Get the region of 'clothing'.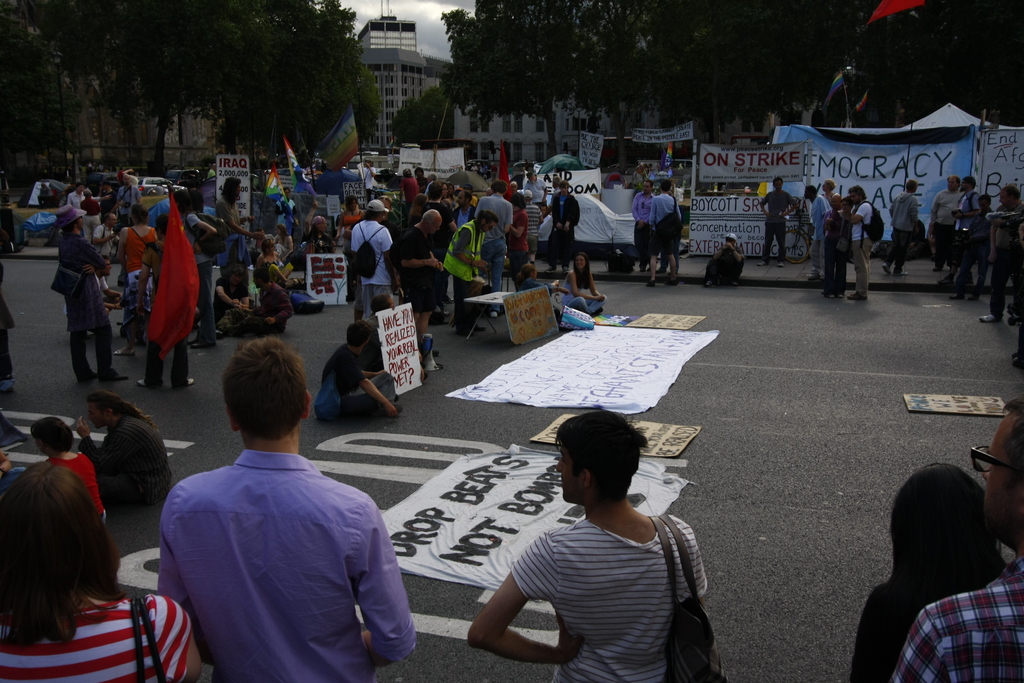
{"left": 268, "top": 233, "right": 292, "bottom": 259}.
